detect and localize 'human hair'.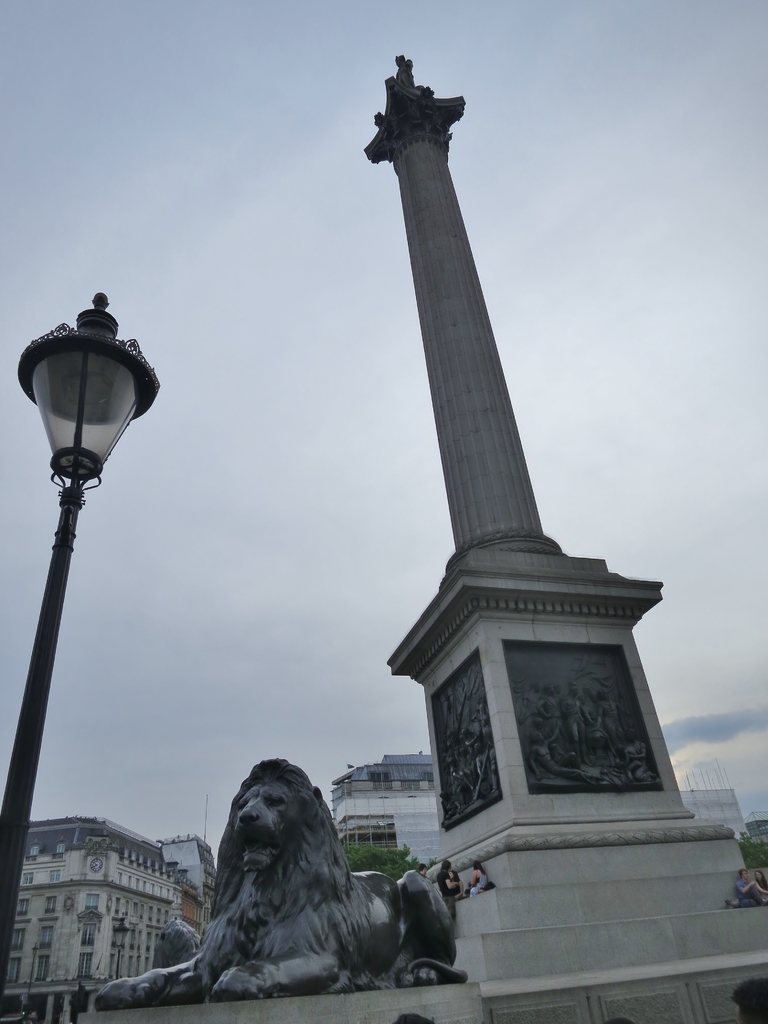
Localized at left=739, top=867, right=748, bottom=876.
